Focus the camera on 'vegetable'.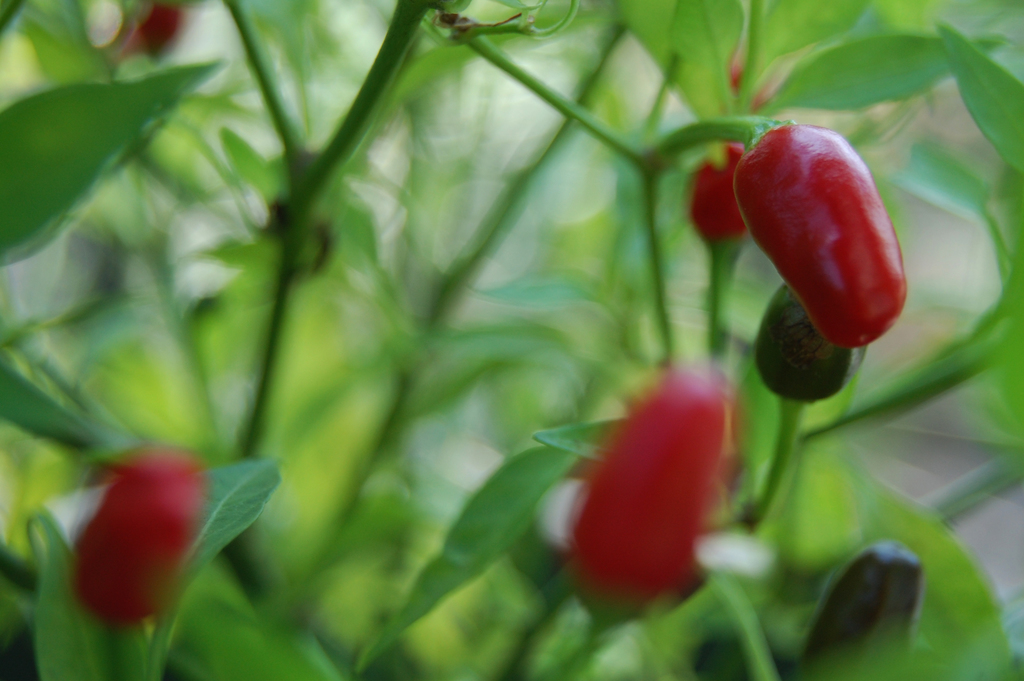
Focus region: (x1=124, y1=0, x2=183, y2=53).
